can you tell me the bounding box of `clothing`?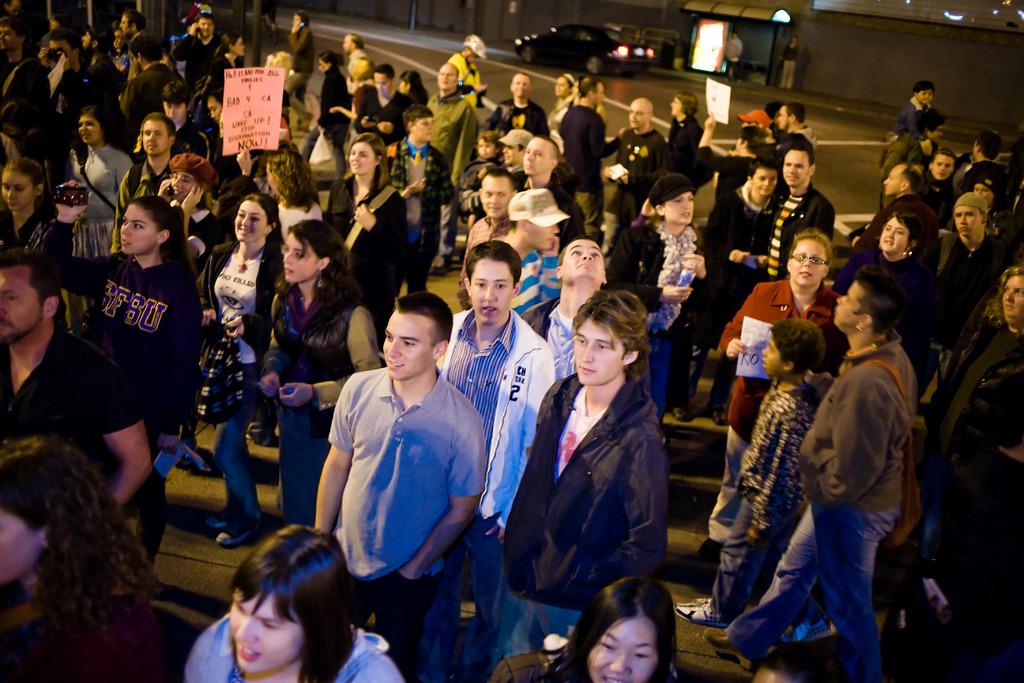
rect(555, 105, 620, 245).
